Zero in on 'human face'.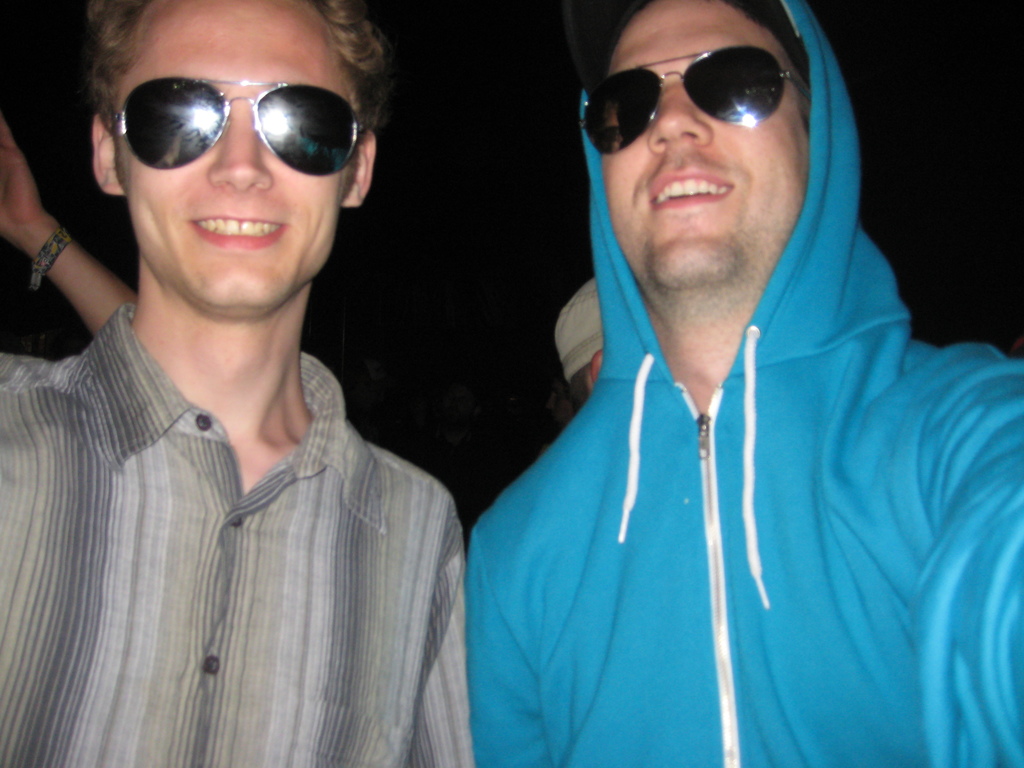
Zeroed in: (116,0,350,309).
